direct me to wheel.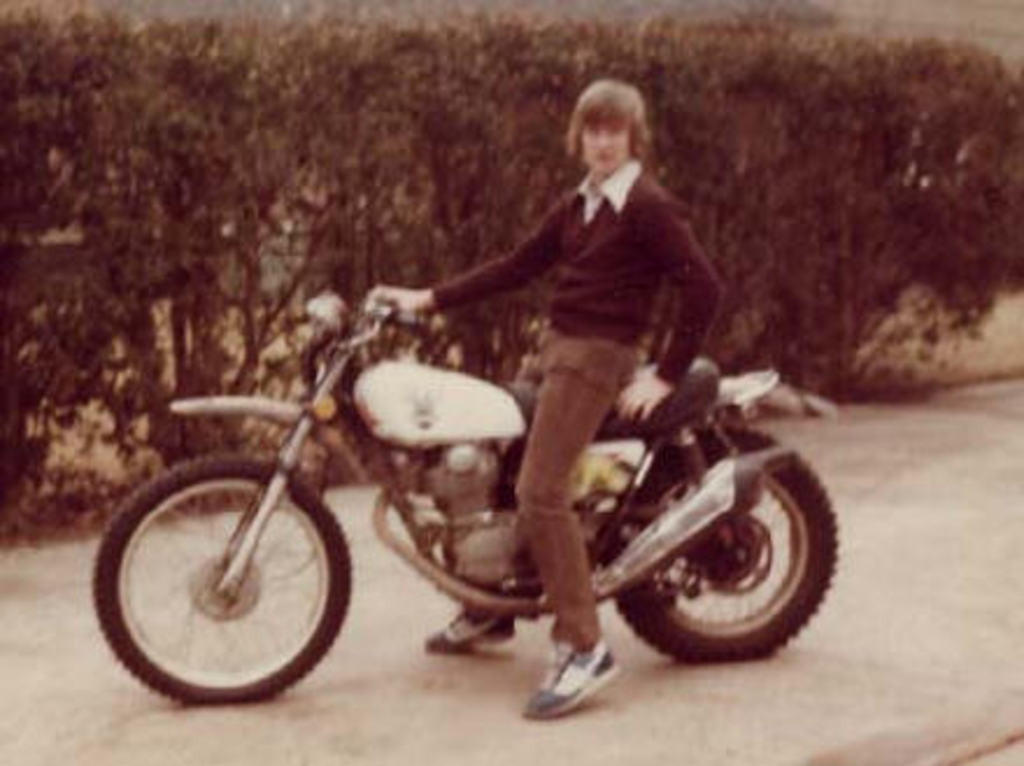
Direction: (607,419,842,661).
